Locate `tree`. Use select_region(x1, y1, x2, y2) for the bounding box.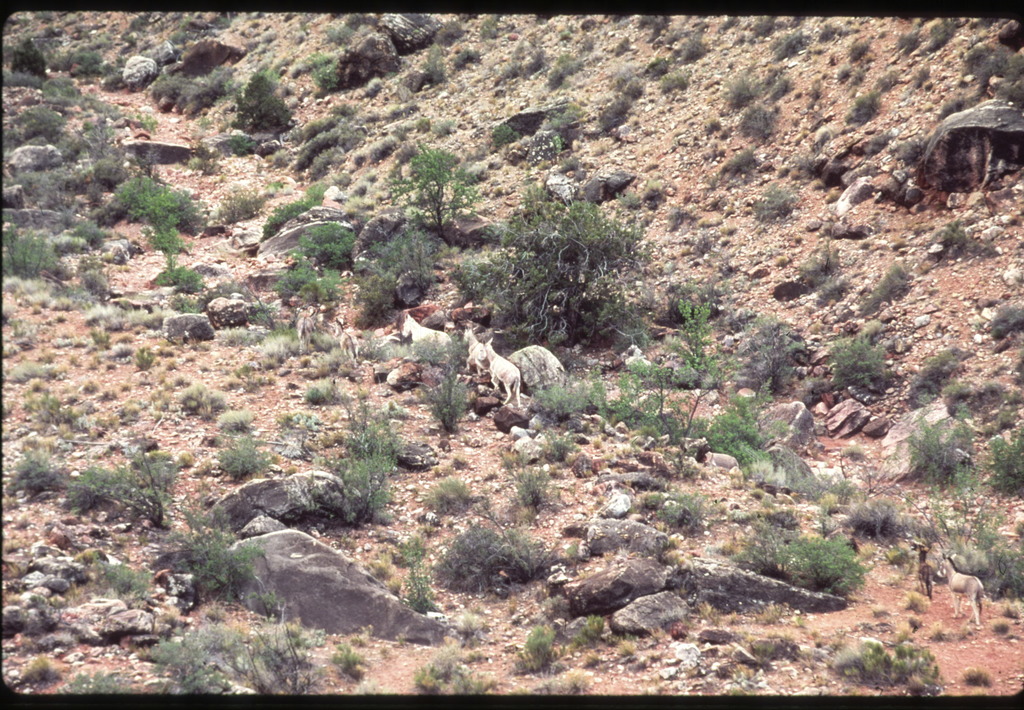
select_region(65, 442, 184, 520).
